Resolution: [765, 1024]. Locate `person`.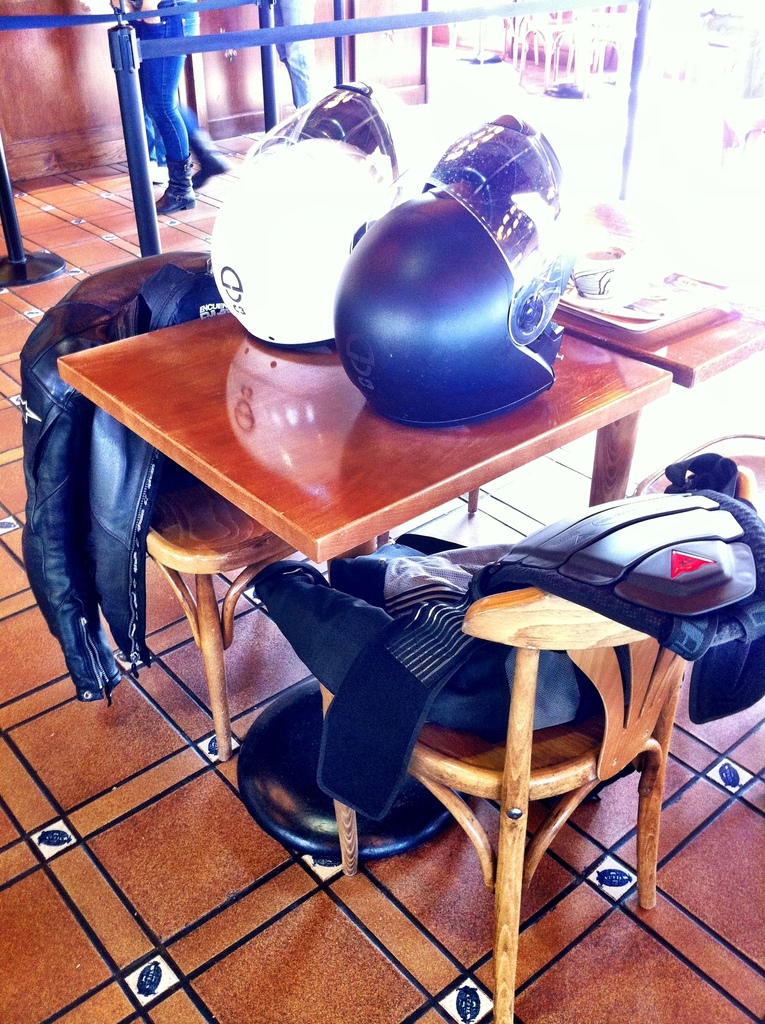
(left=101, top=0, right=229, bottom=216).
